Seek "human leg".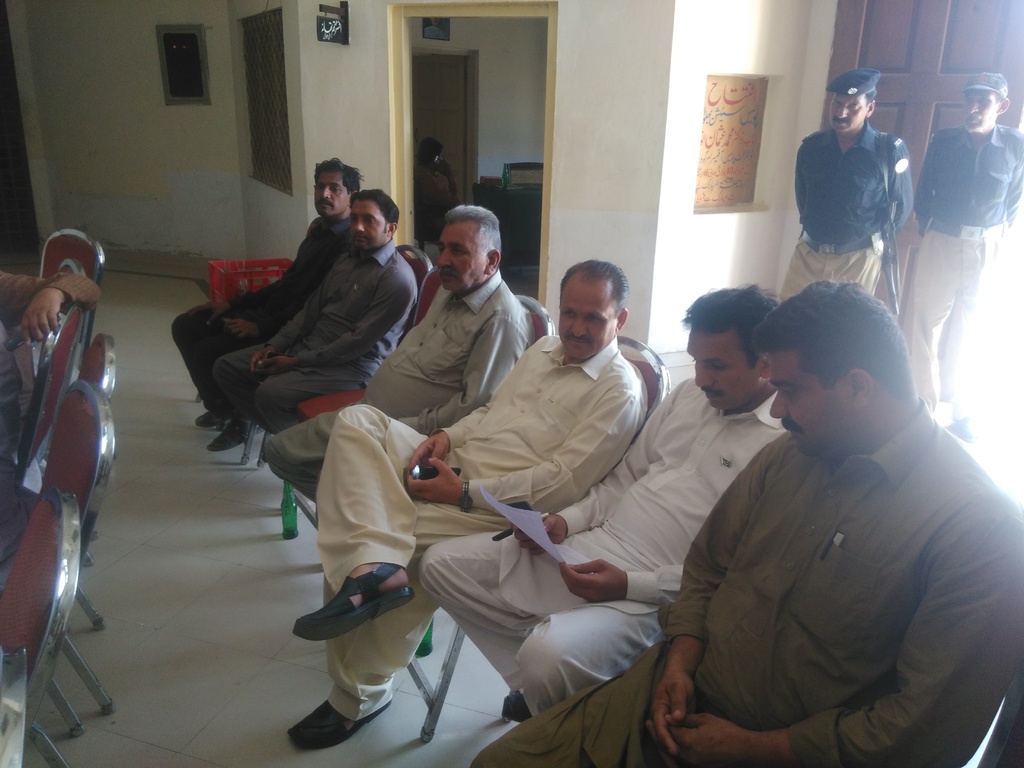
left=514, top=558, right=660, bottom=718.
